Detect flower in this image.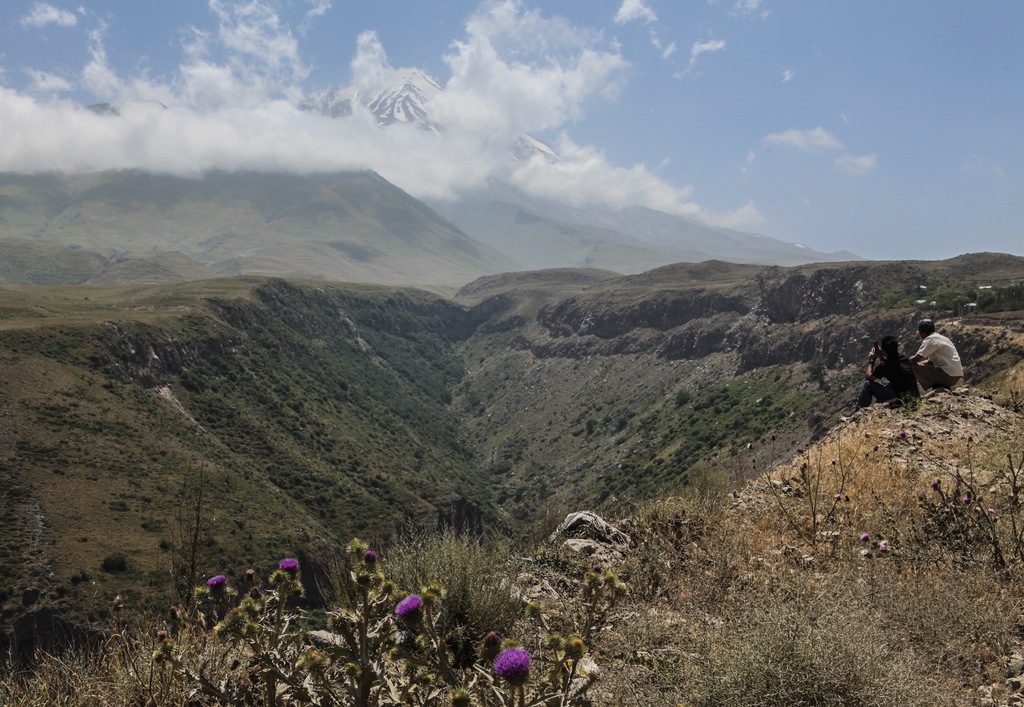
Detection: [858, 530, 874, 545].
